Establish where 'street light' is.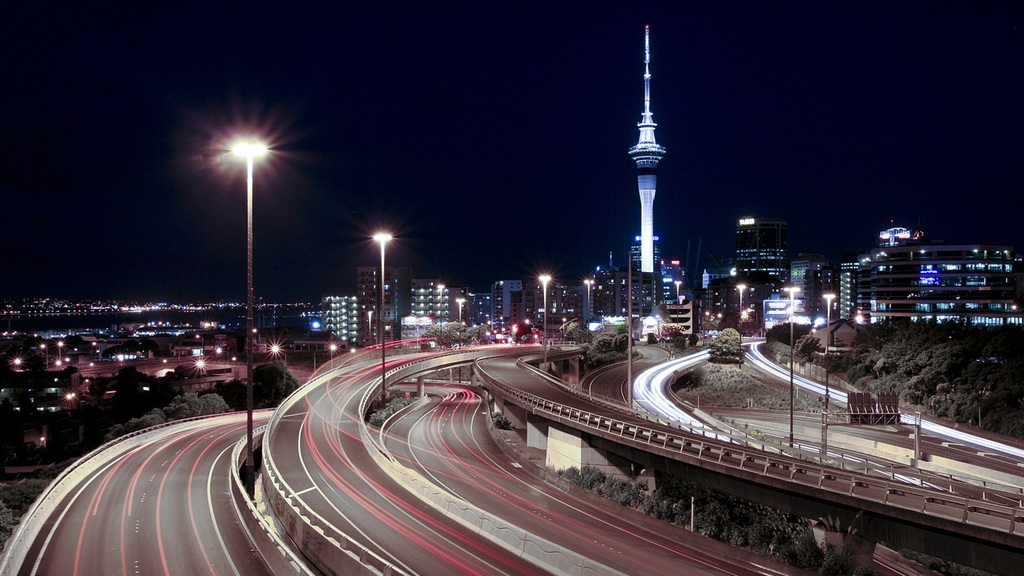
Established at (539,271,554,362).
